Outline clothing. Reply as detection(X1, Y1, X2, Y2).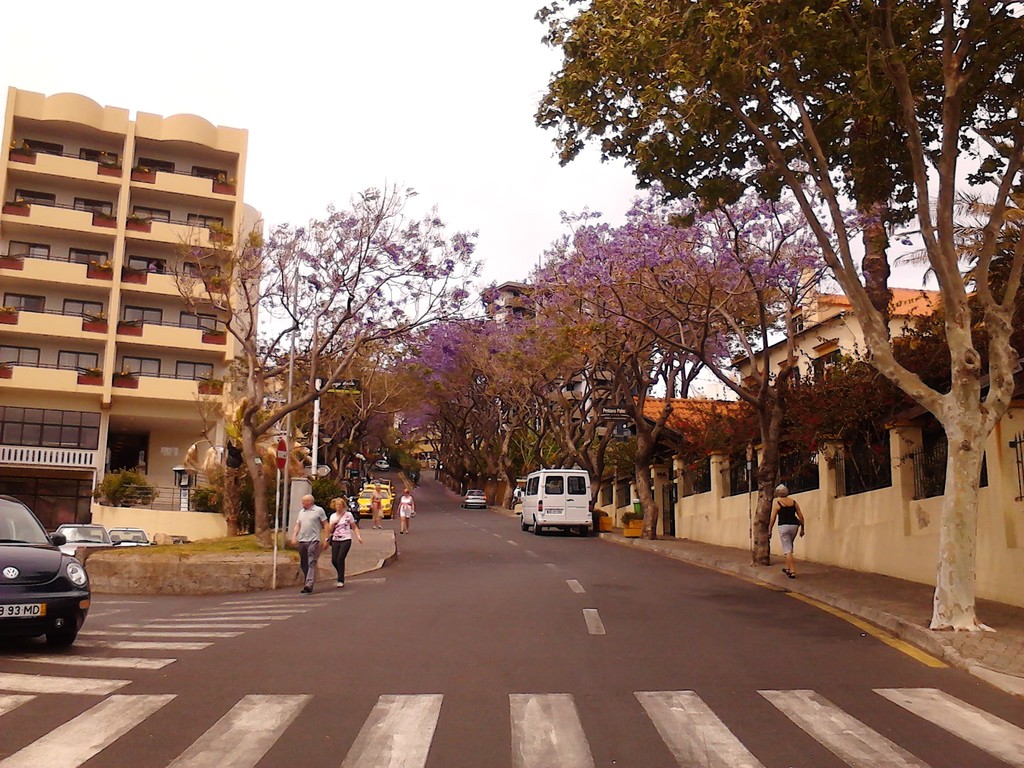
detection(327, 509, 355, 577).
